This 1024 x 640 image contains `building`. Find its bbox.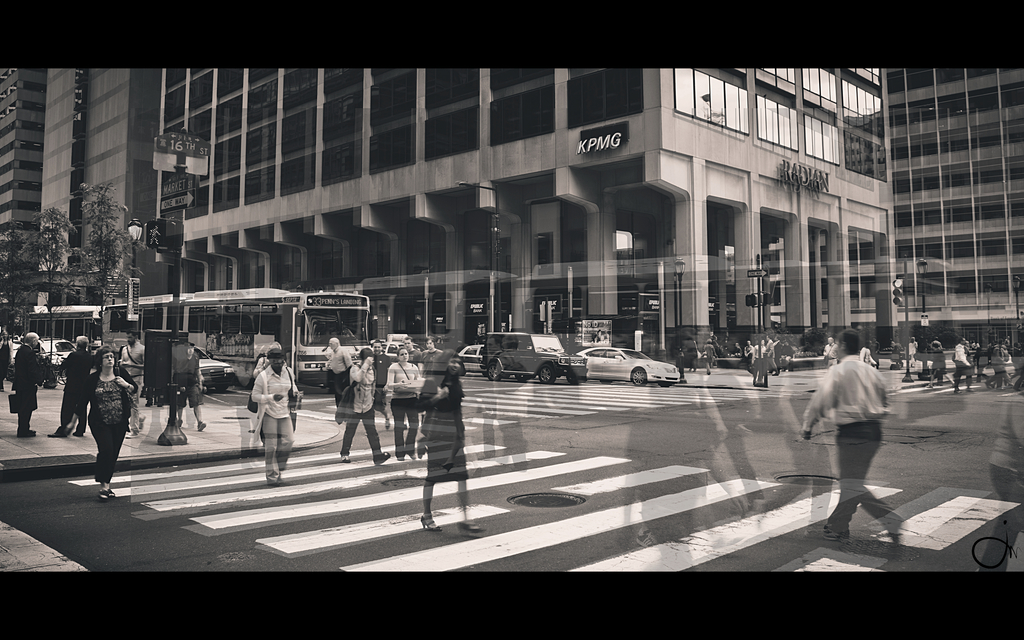
pyautogui.locateOnScreen(725, 70, 1023, 355).
